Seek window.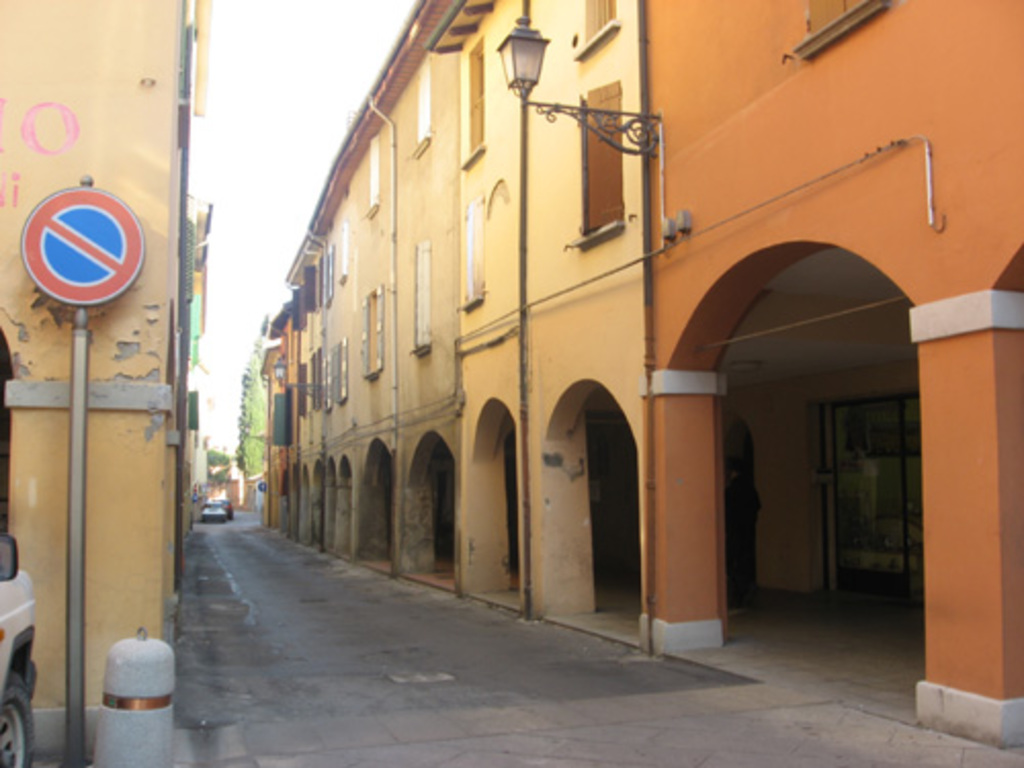
box(573, 76, 625, 240).
